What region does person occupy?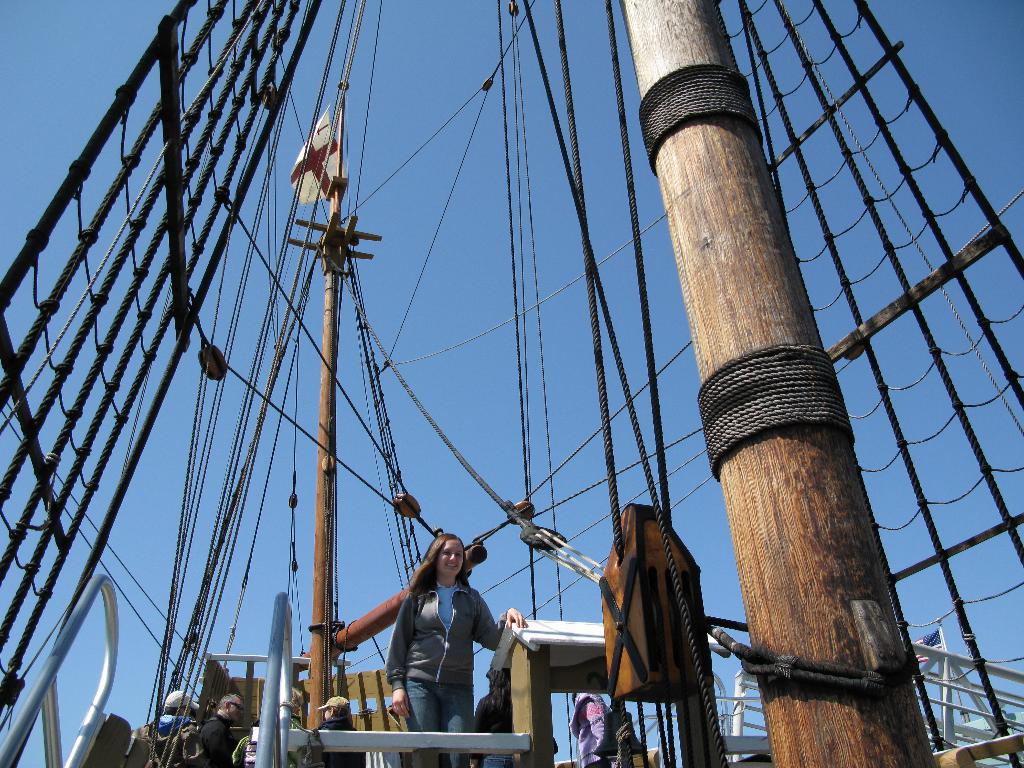
pyautogui.locateOnScreen(568, 690, 611, 767).
